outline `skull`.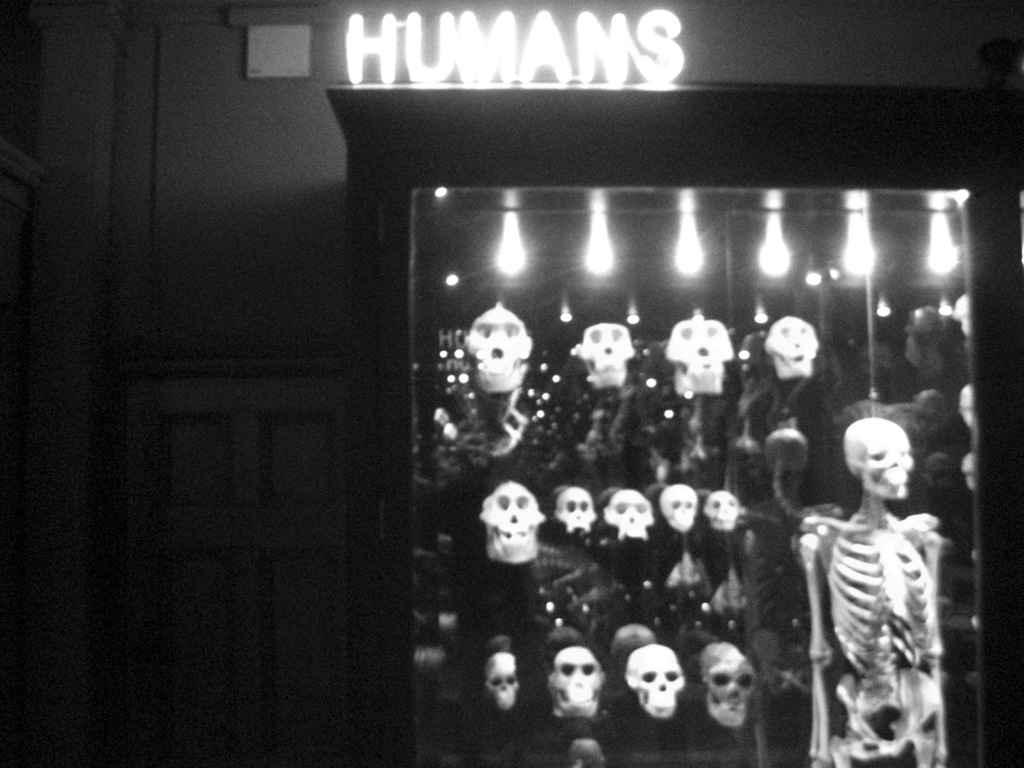
Outline: x1=659 y1=484 x2=698 y2=534.
